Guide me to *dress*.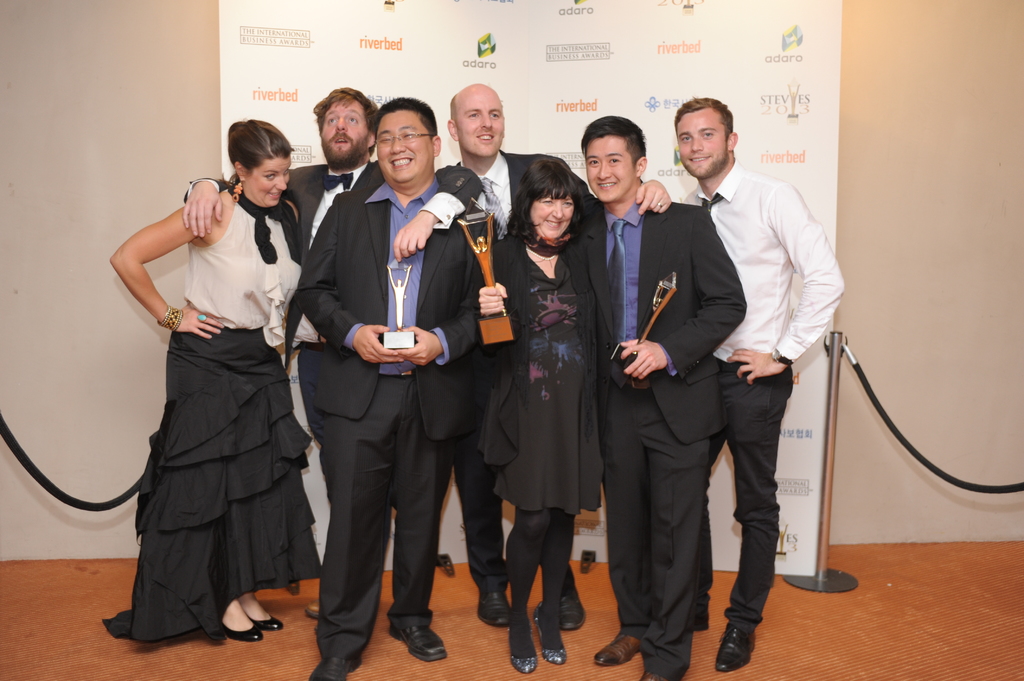
Guidance: l=479, t=230, r=602, b=512.
